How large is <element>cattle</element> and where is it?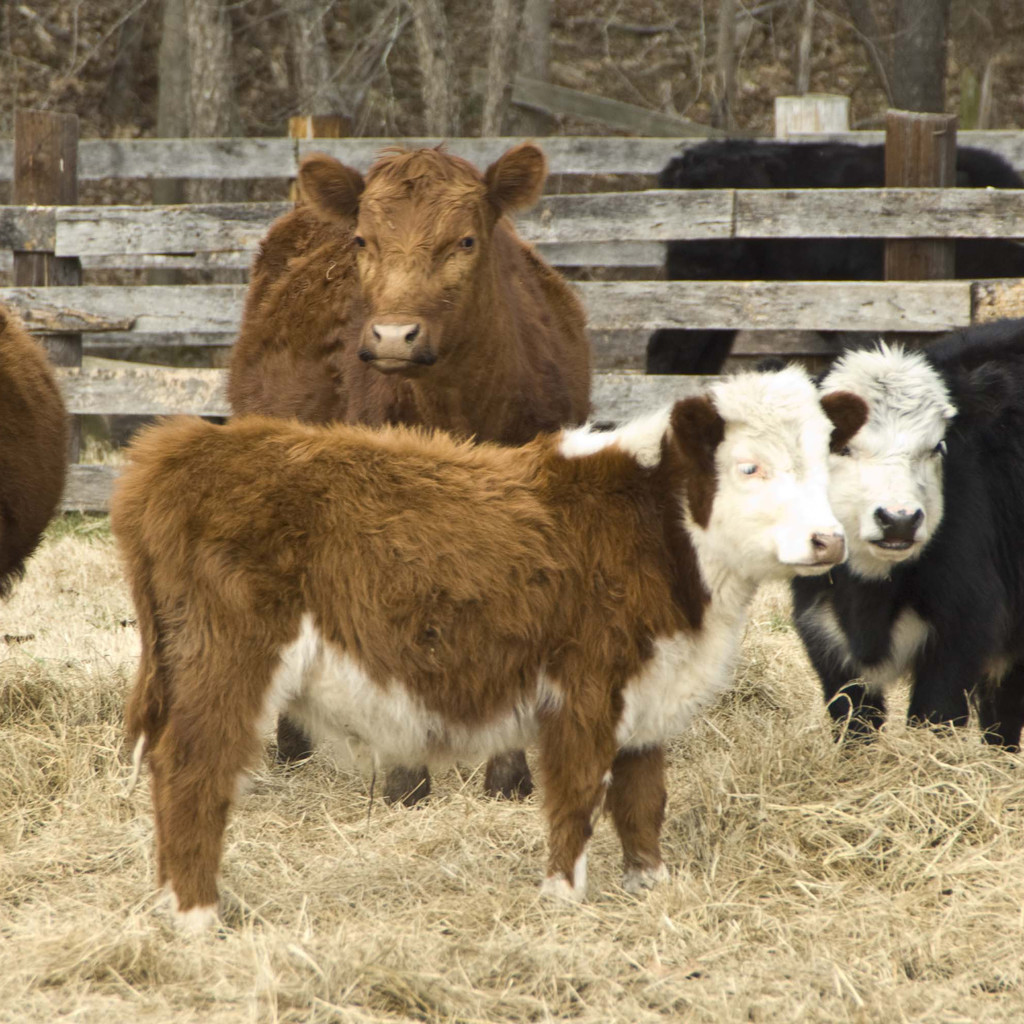
Bounding box: box(120, 362, 841, 948).
